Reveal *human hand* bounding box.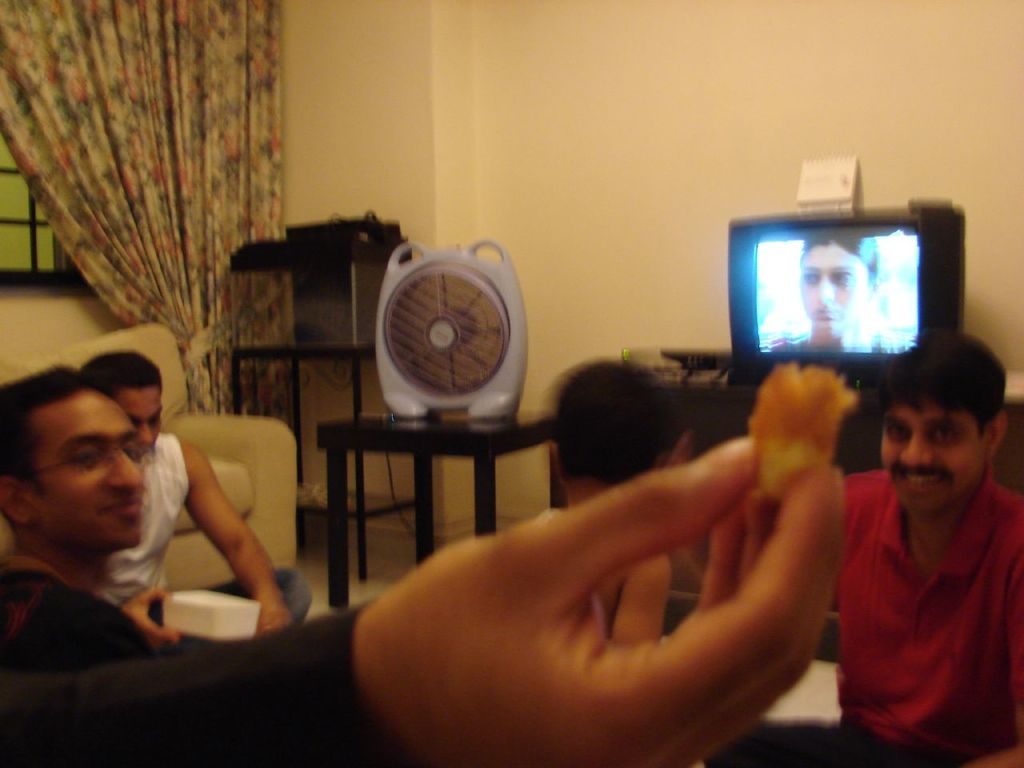
Revealed: [x1=255, y1=602, x2=289, y2=634].
